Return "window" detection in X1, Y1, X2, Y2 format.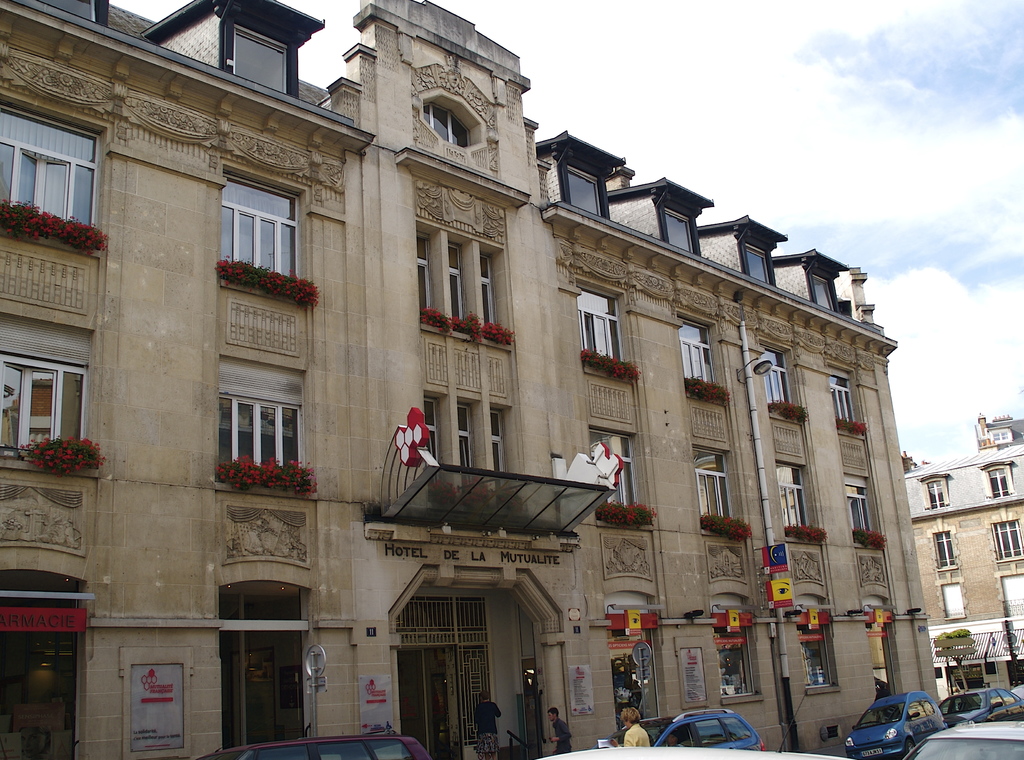
230, 21, 290, 95.
